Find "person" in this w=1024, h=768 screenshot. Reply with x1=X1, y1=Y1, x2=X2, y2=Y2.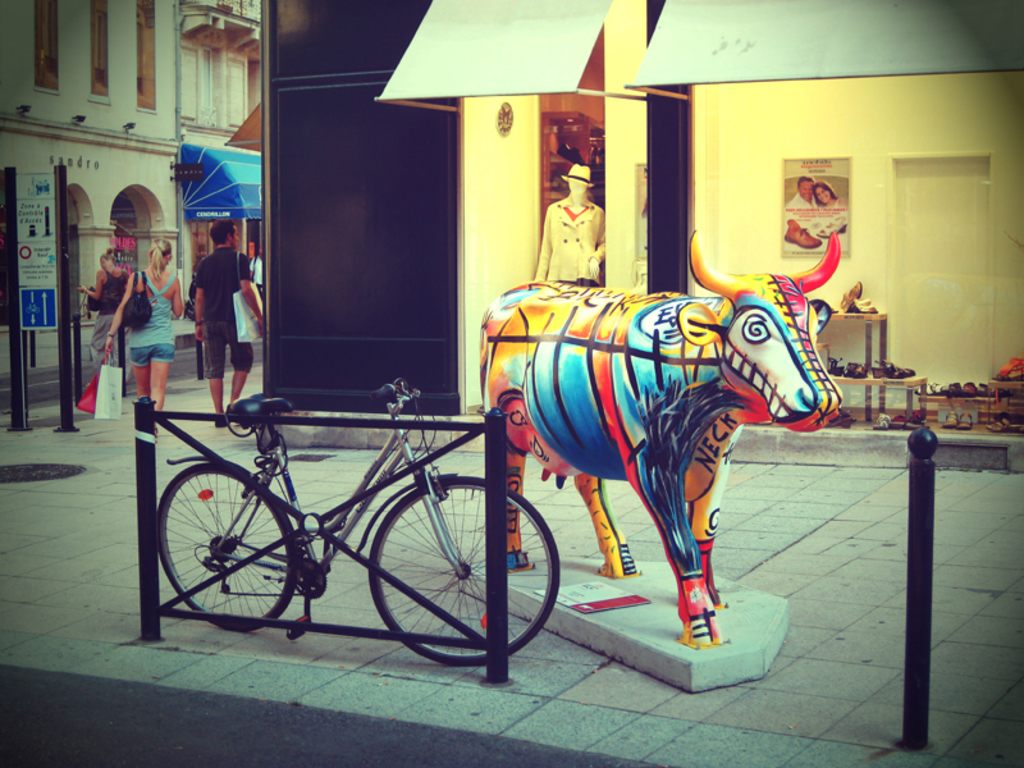
x1=814, y1=179, x2=842, y2=211.
